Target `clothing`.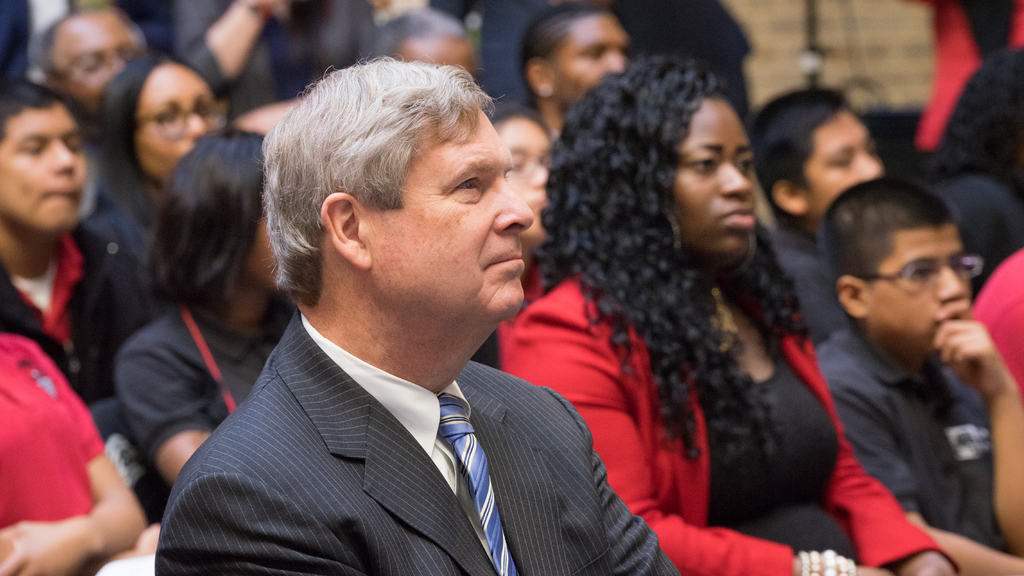
Target region: 0/217/148/401.
